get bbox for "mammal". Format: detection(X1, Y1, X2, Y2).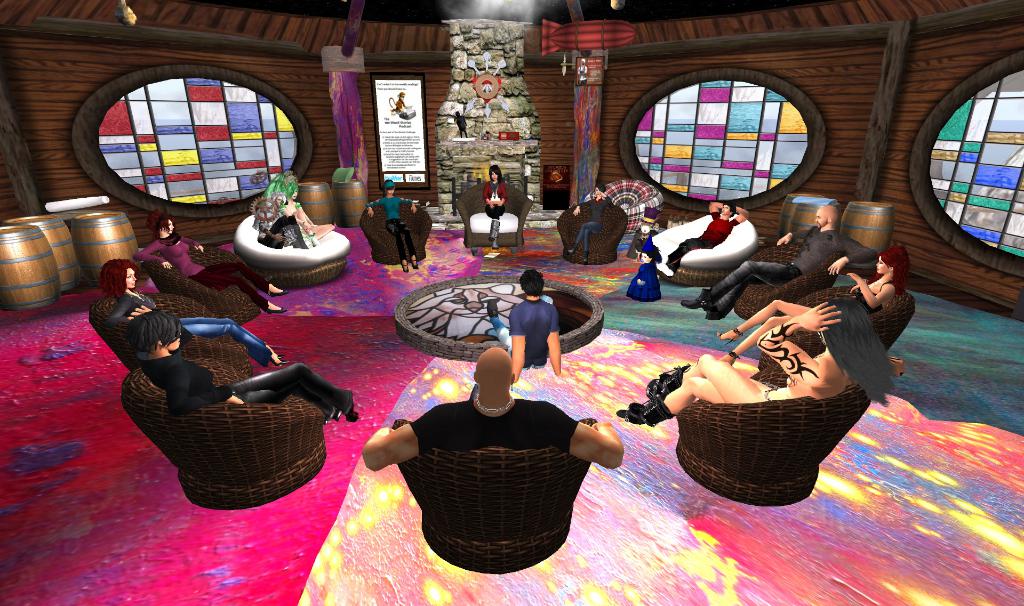
detection(126, 308, 362, 422).
